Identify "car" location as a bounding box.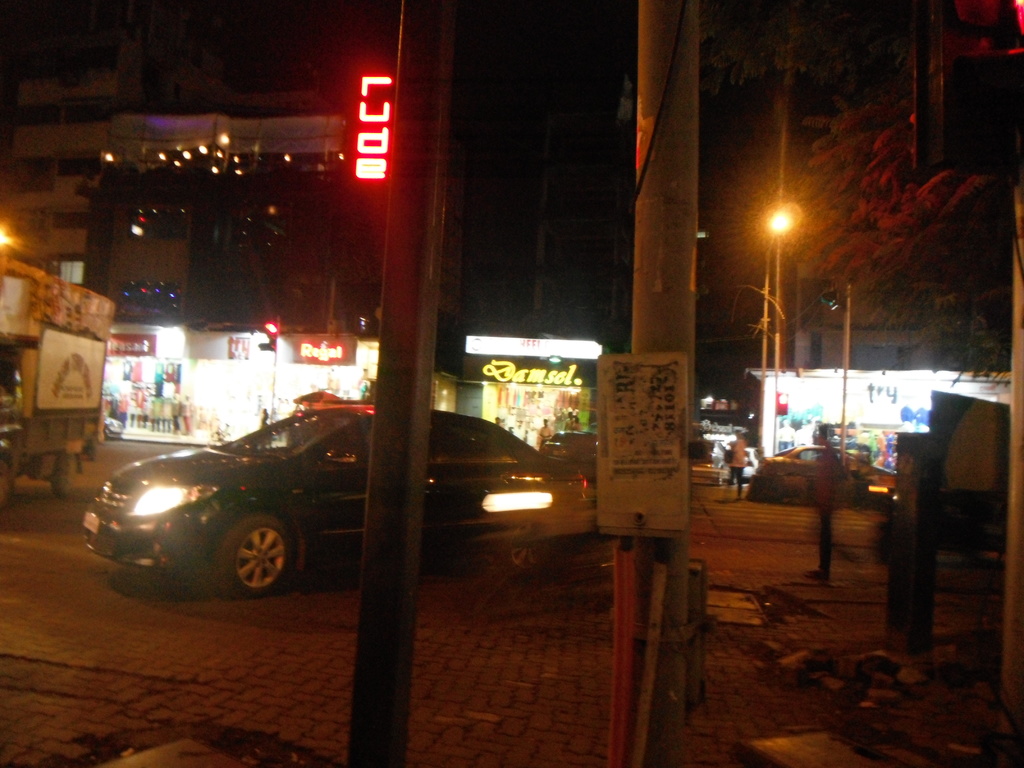
rect(79, 399, 588, 596).
